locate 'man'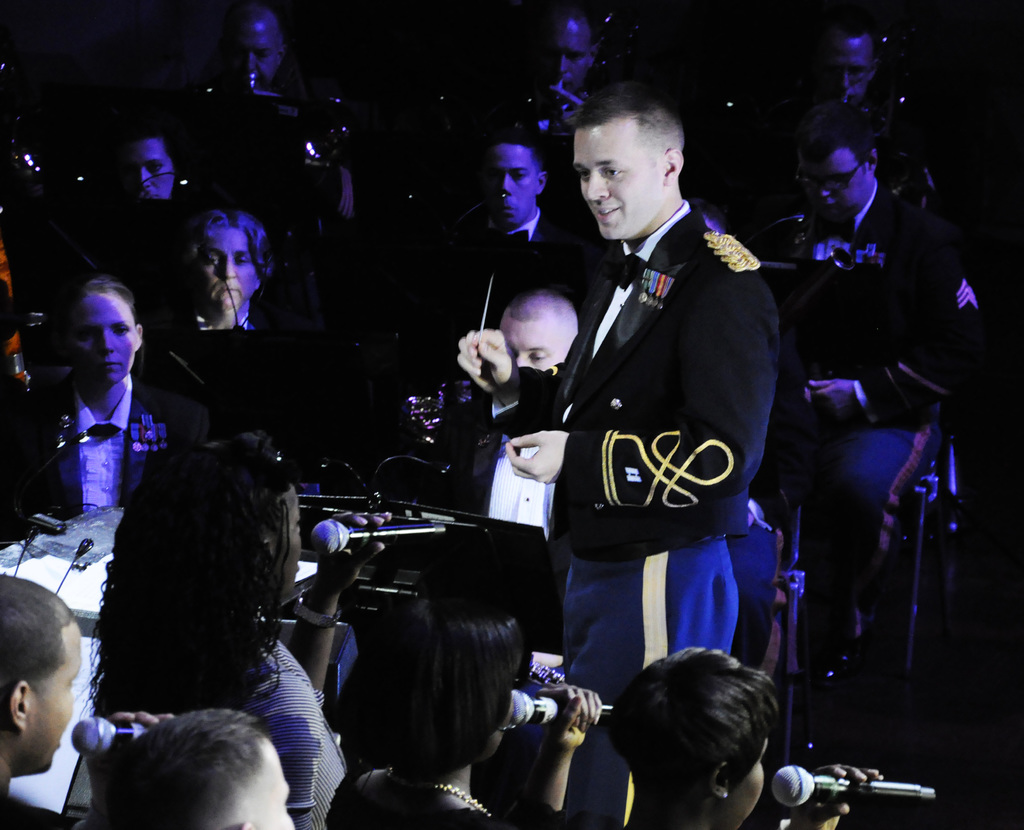
[531,10,624,178]
